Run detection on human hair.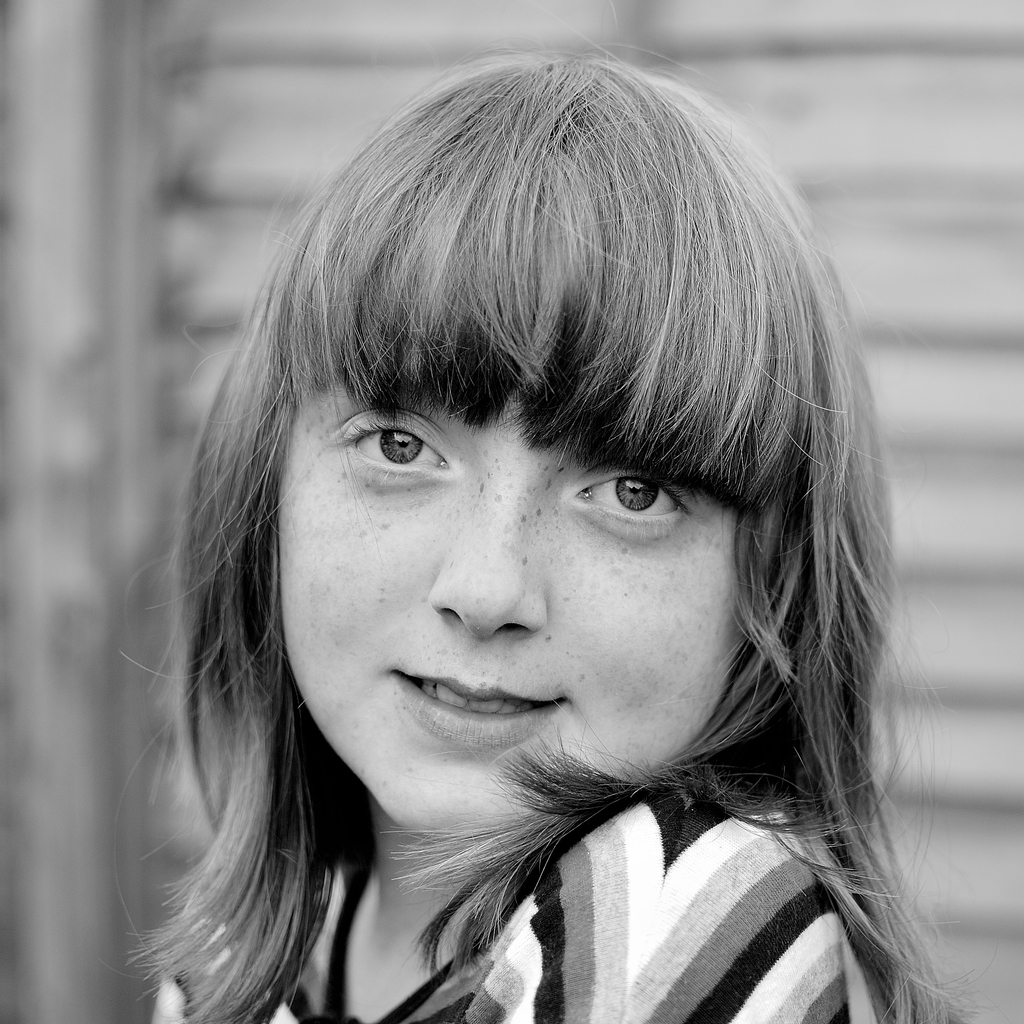
Result: bbox=(142, 28, 912, 977).
